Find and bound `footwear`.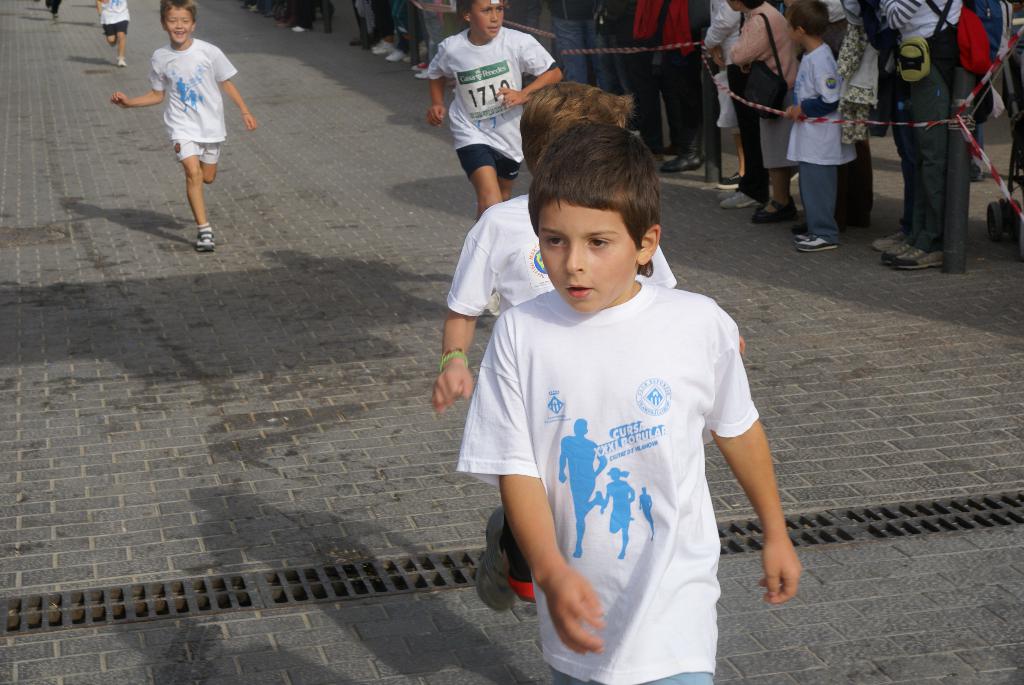
Bound: 388,51,405,63.
